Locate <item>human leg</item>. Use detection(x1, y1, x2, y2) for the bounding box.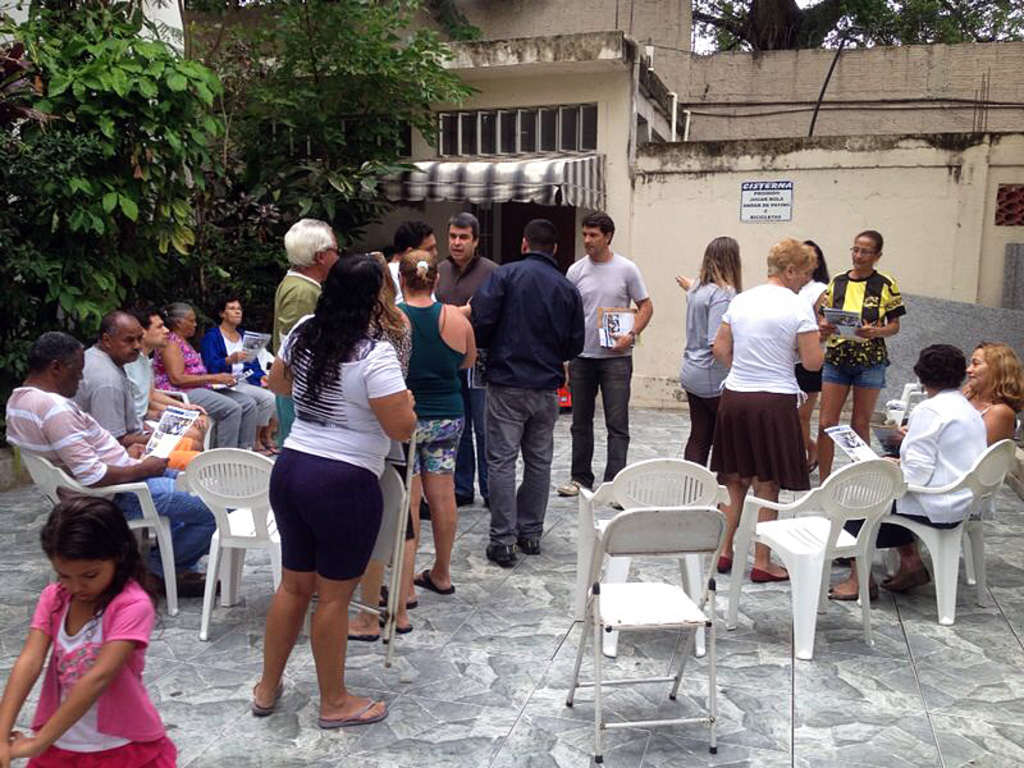
detection(753, 480, 786, 584).
